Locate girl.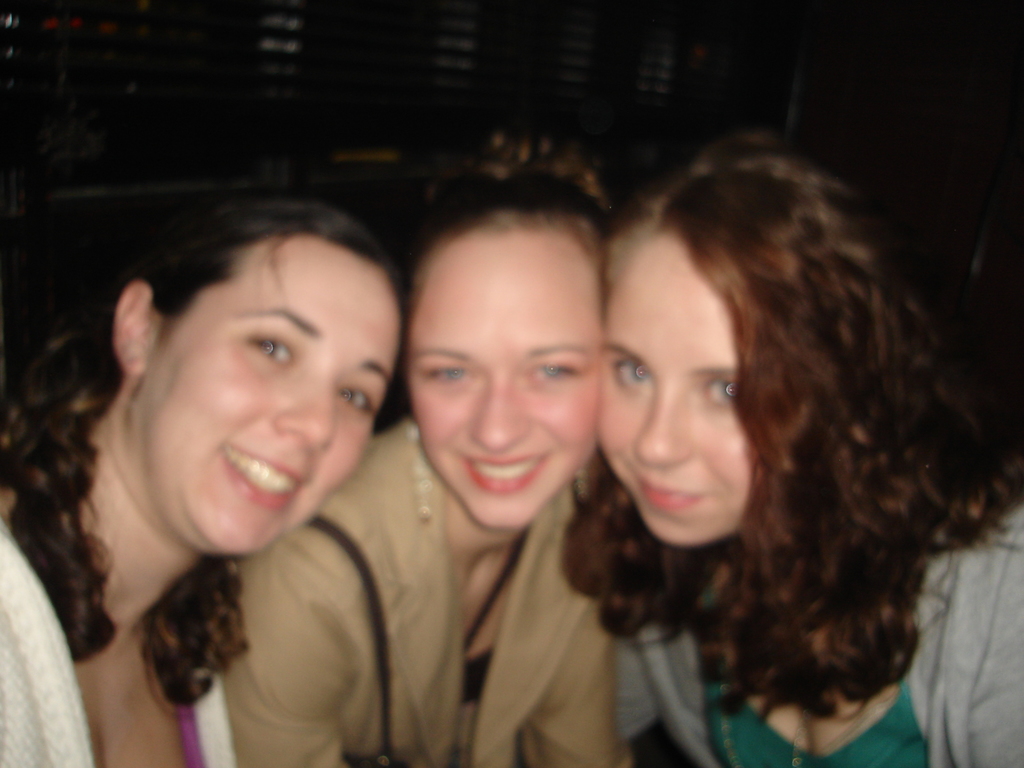
Bounding box: (left=557, top=133, right=1021, bottom=767).
